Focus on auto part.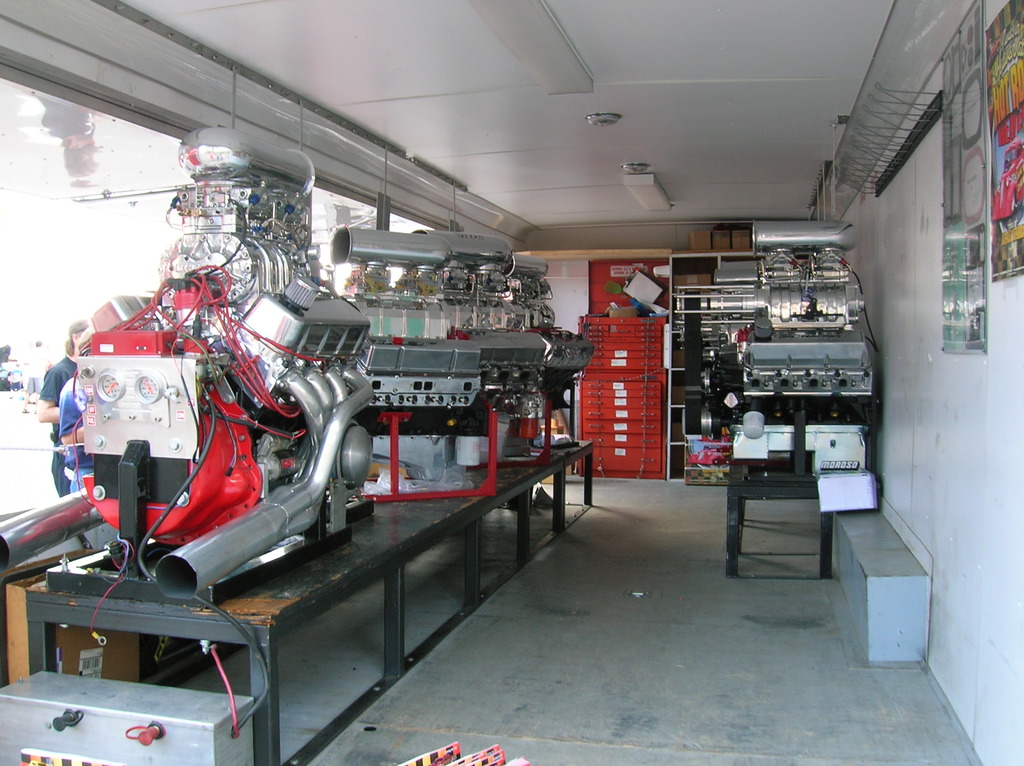
Focused at {"x1": 415, "y1": 232, "x2": 561, "y2": 464}.
